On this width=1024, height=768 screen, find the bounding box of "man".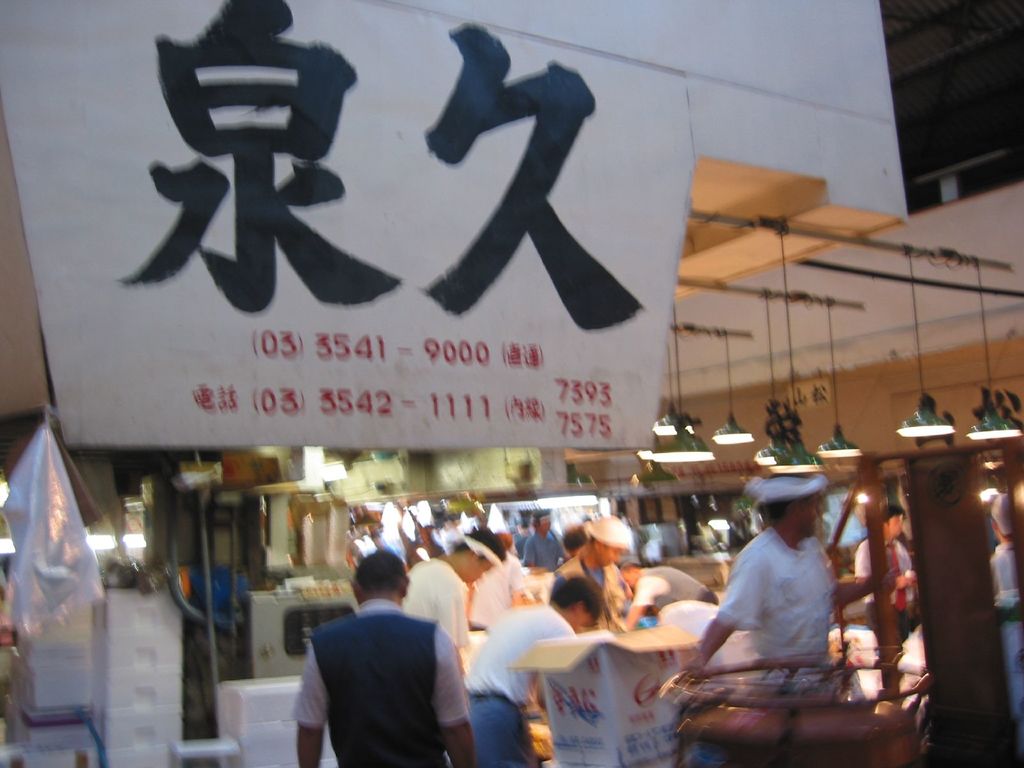
Bounding box: crop(620, 561, 718, 630).
